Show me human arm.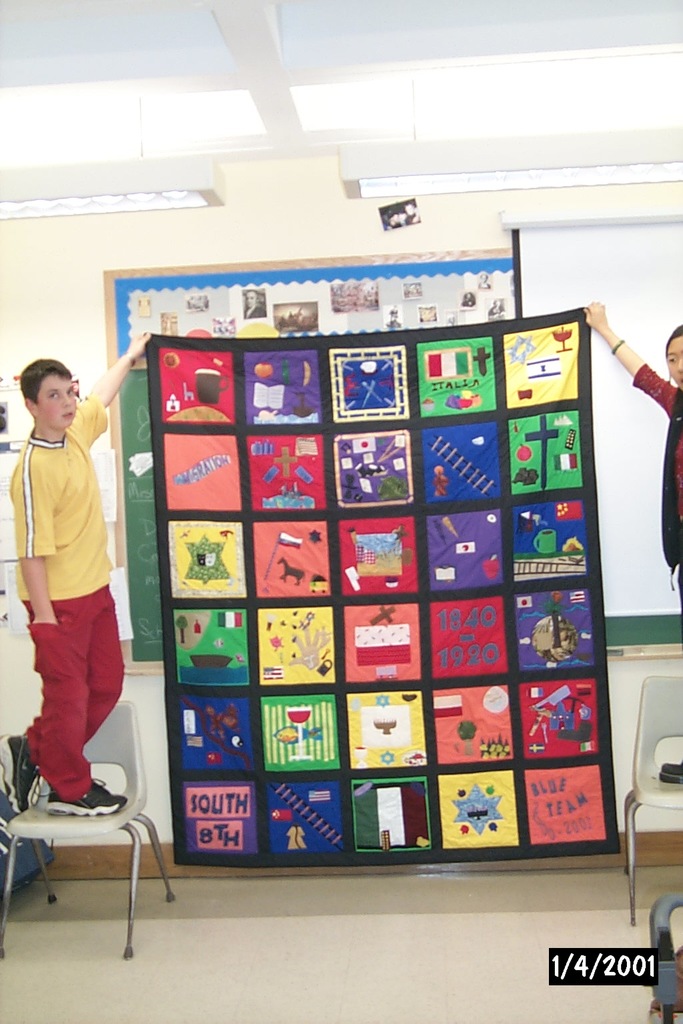
human arm is here: [17,453,54,625].
